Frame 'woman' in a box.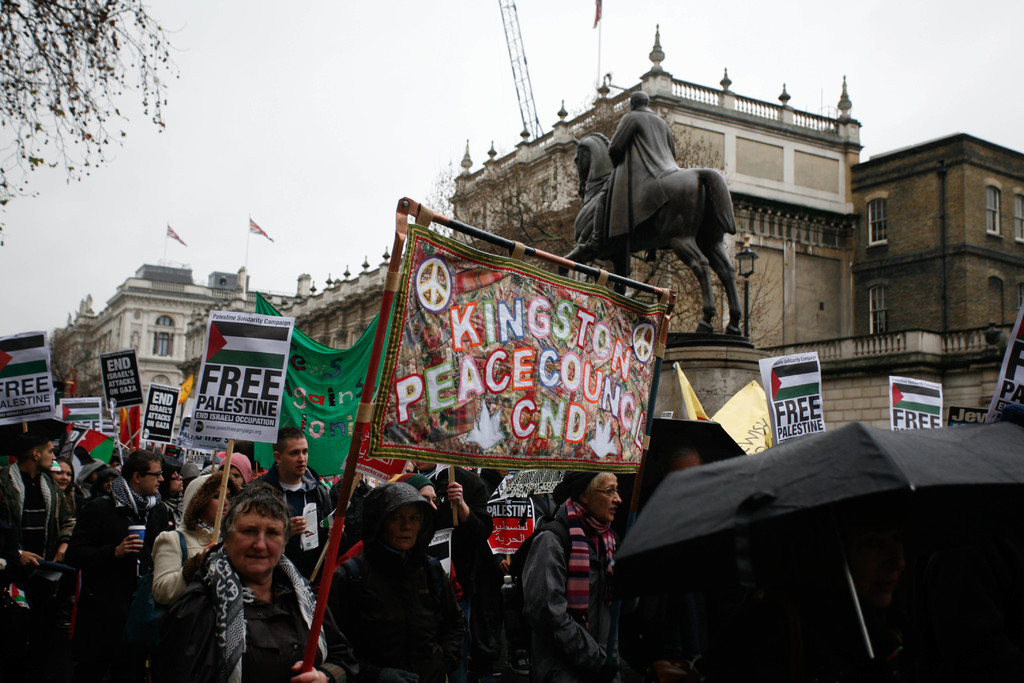
box(147, 470, 244, 608).
